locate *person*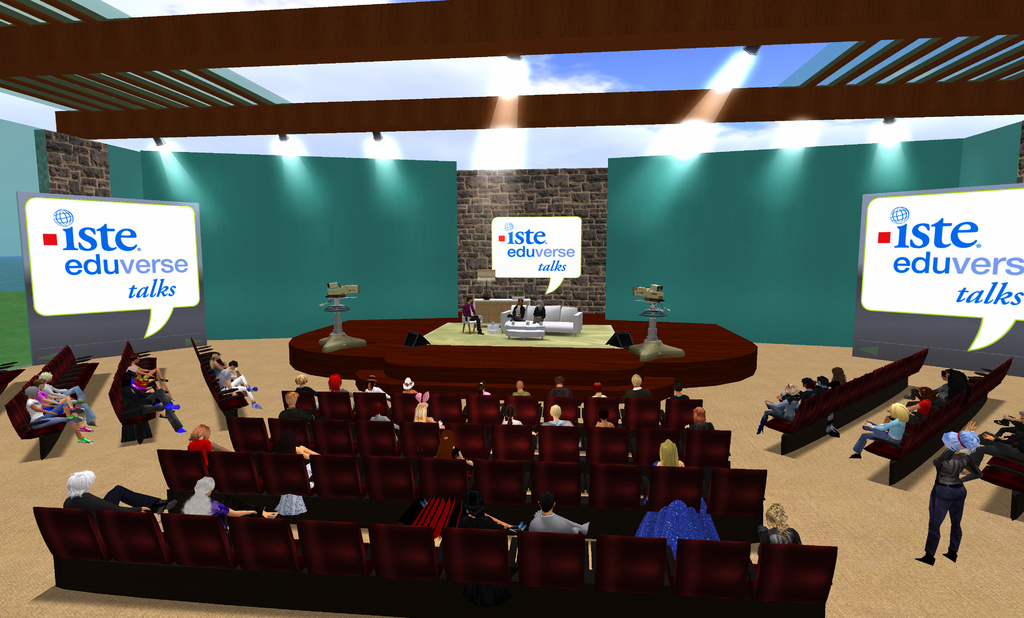
bbox(623, 373, 650, 400)
